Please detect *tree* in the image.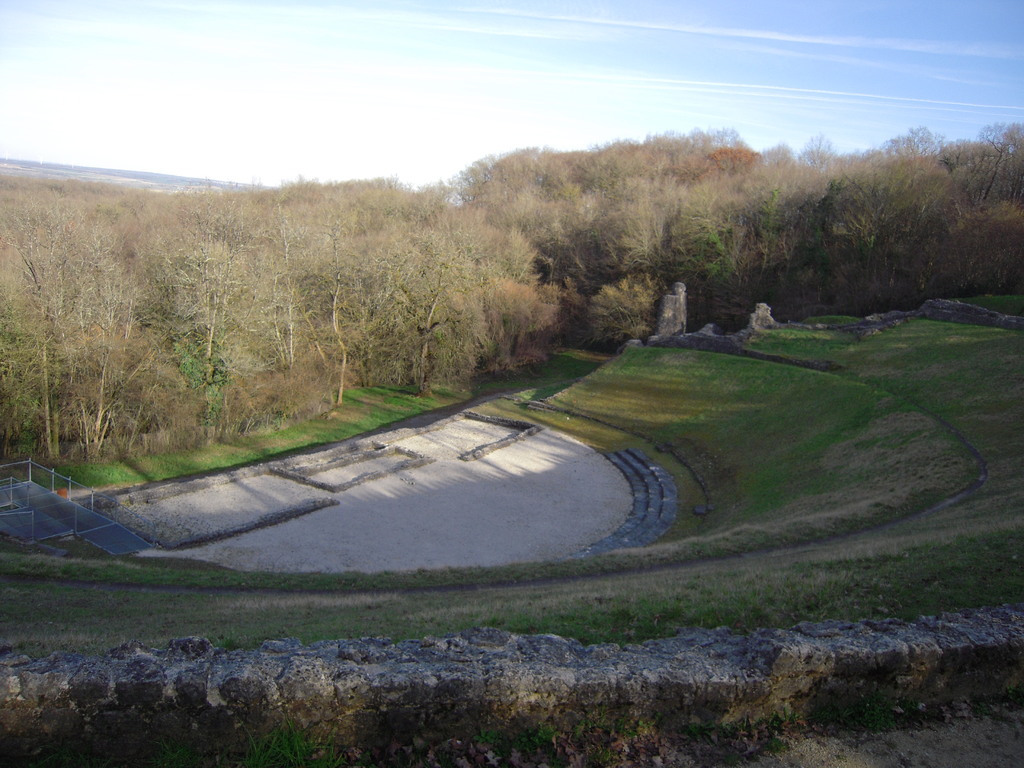
BBox(573, 274, 663, 353).
